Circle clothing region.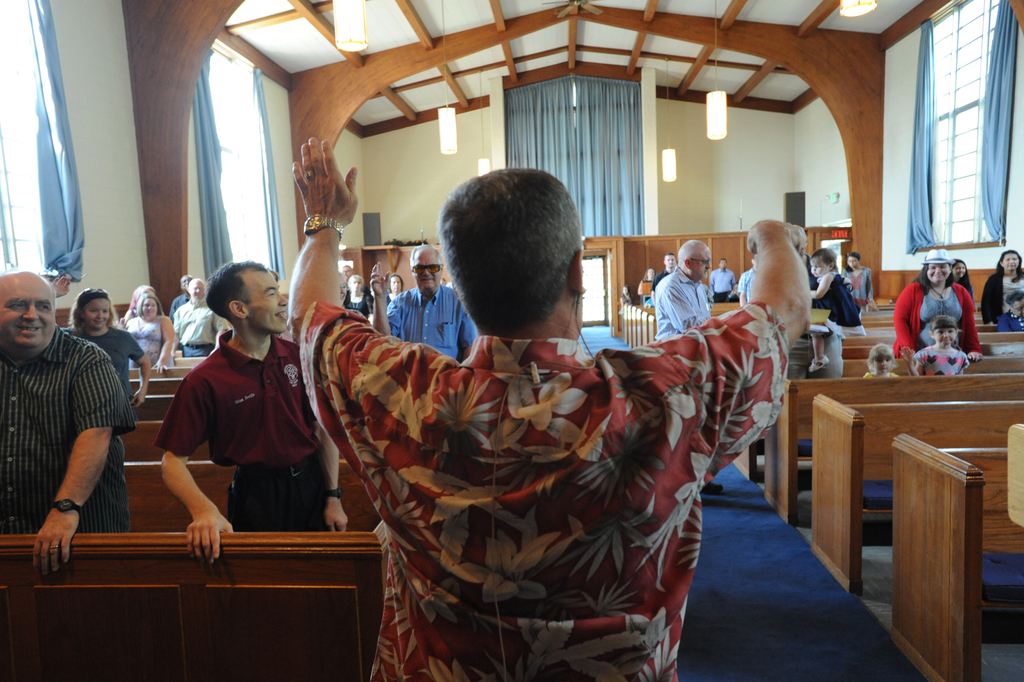
Region: [x1=997, y1=310, x2=1023, y2=335].
